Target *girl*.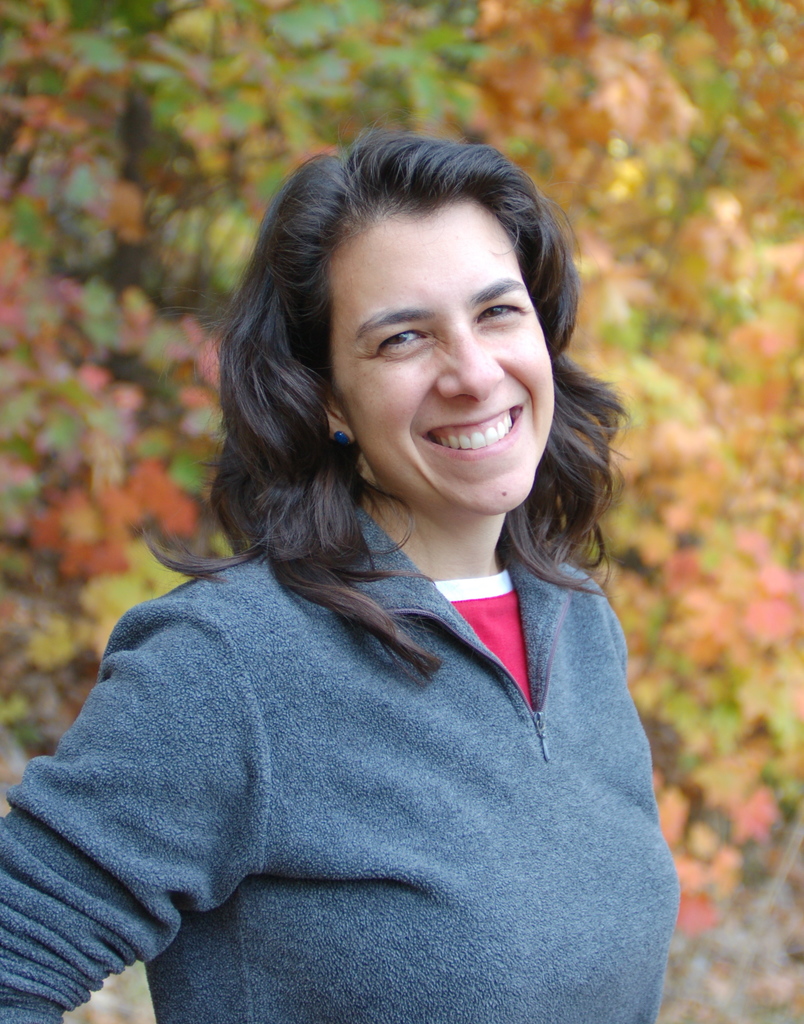
Target region: left=0, top=118, right=684, bottom=1023.
